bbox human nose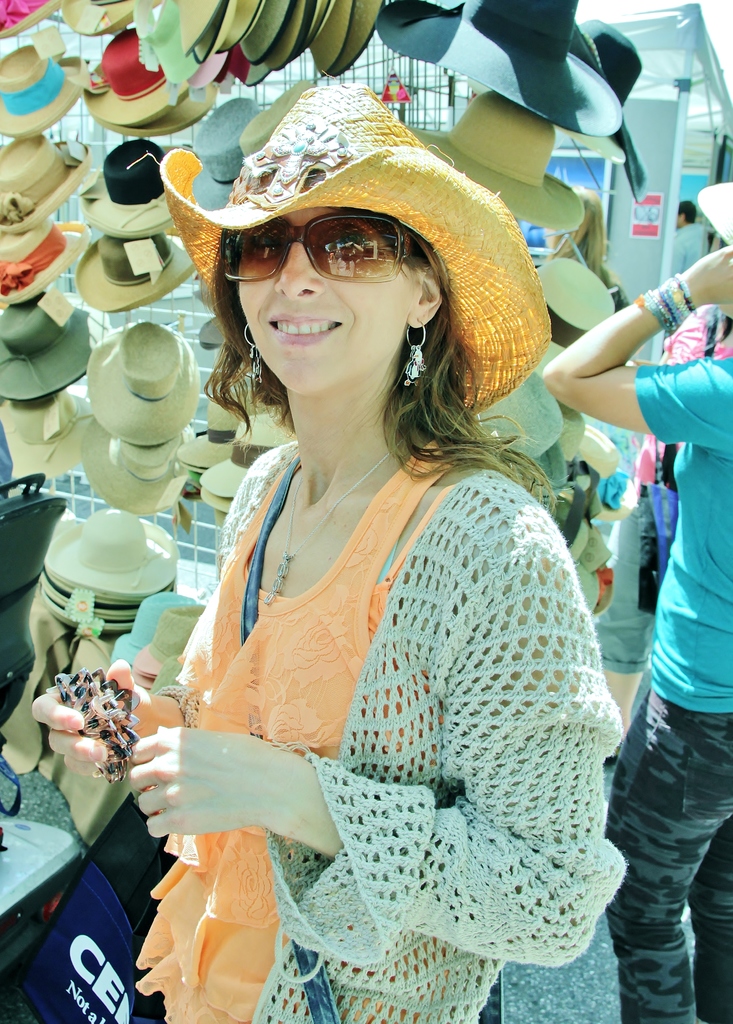
(273,239,328,301)
